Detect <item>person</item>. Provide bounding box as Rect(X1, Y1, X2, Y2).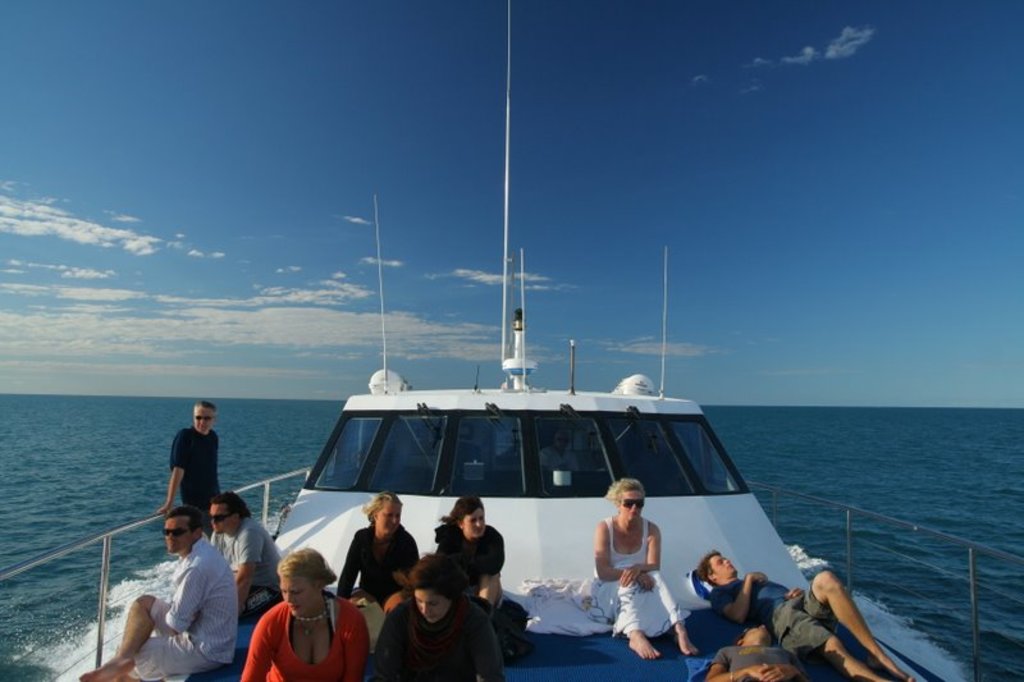
Rect(347, 507, 417, 645).
